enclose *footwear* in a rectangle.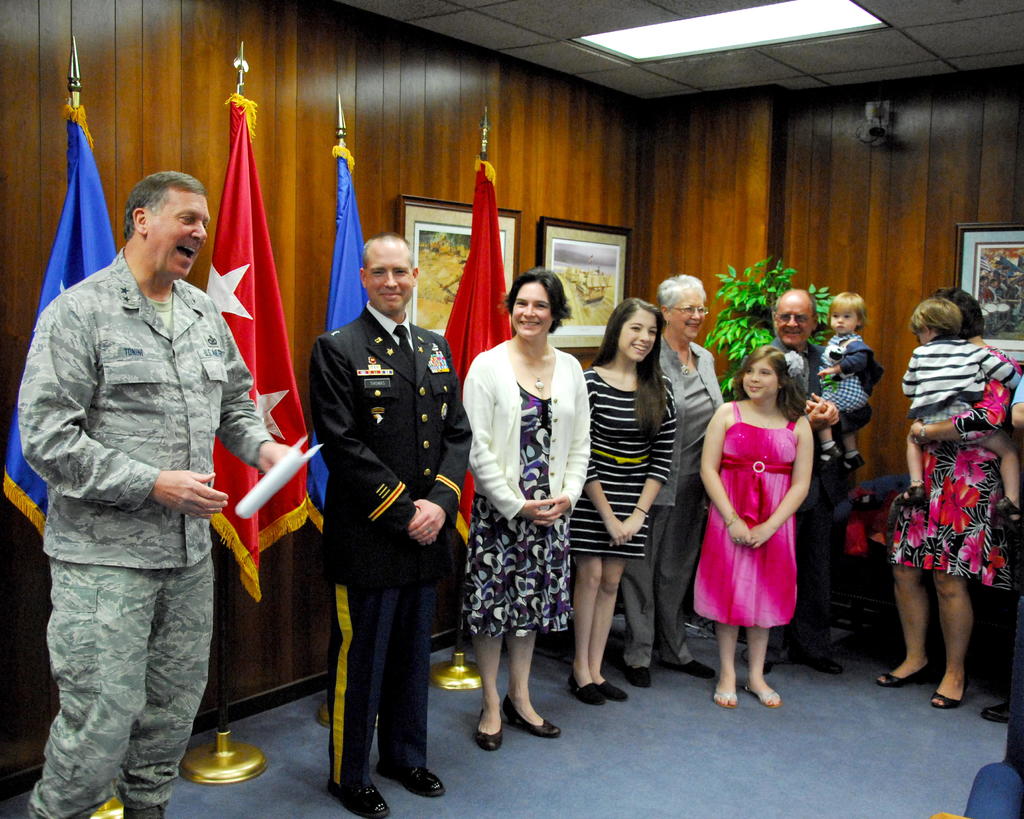
[left=566, top=685, right=607, bottom=706].
